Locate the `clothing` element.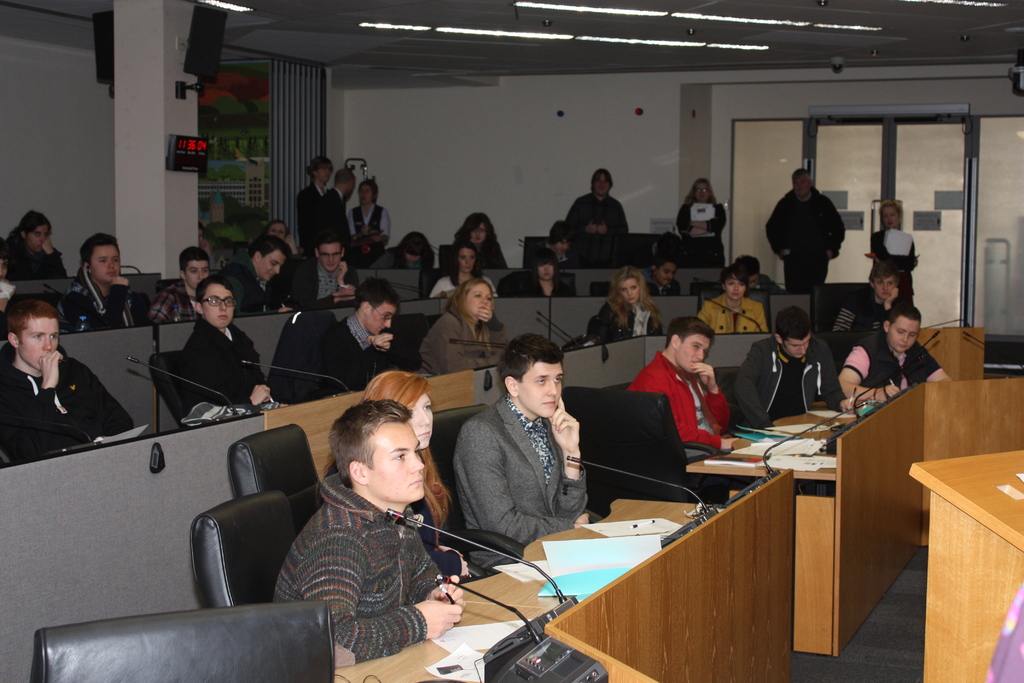
Element bbox: (x1=419, y1=443, x2=486, y2=602).
